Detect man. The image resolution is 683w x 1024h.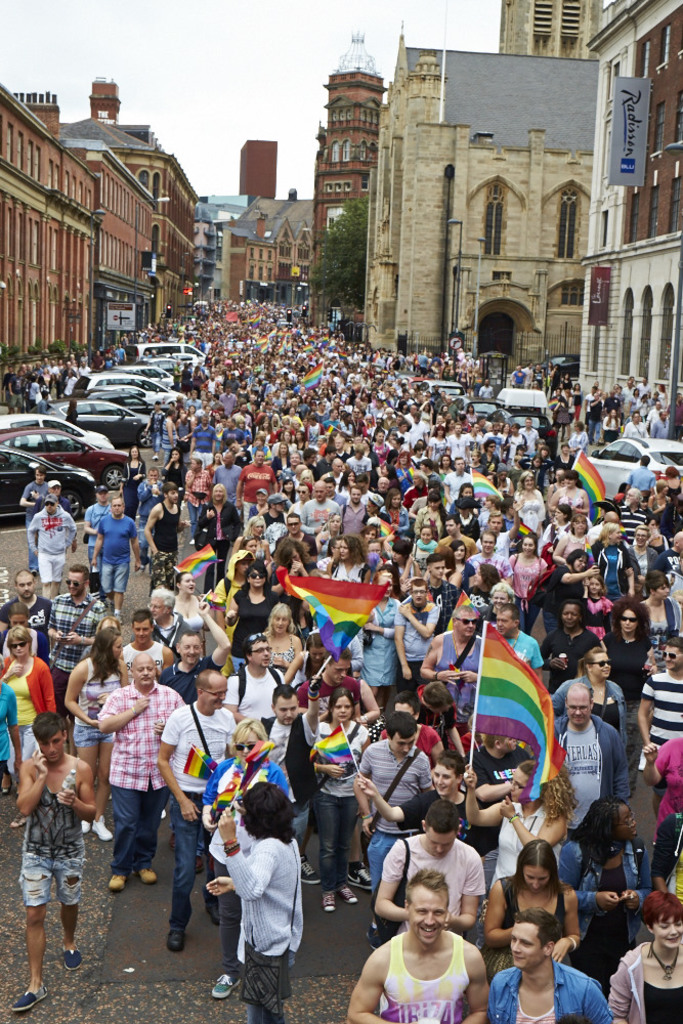
bbox(346, 868, 486, 1023).
